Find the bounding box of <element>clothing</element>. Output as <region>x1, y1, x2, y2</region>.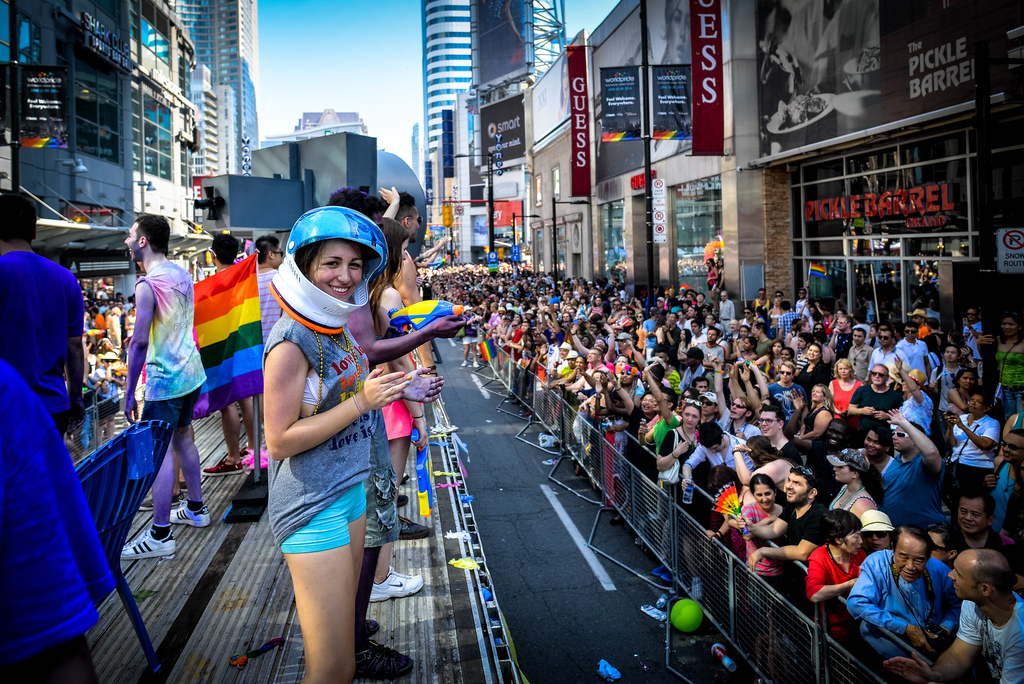
<region>0, 251, 90, 431</region>.
